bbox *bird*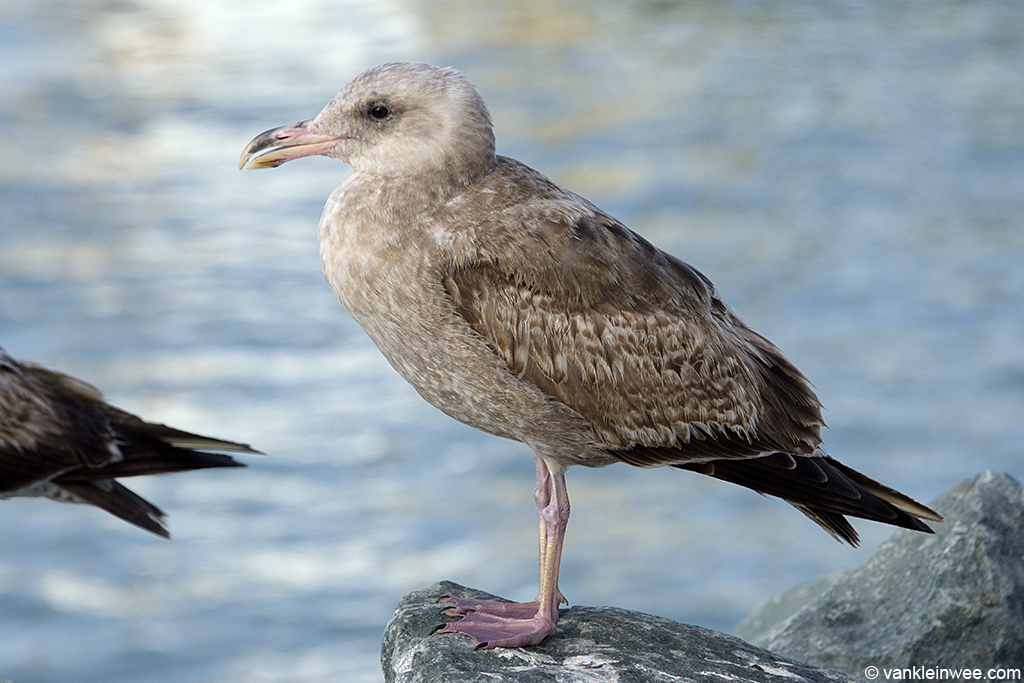
(left=226, top=74, right=930, bottom=626)
